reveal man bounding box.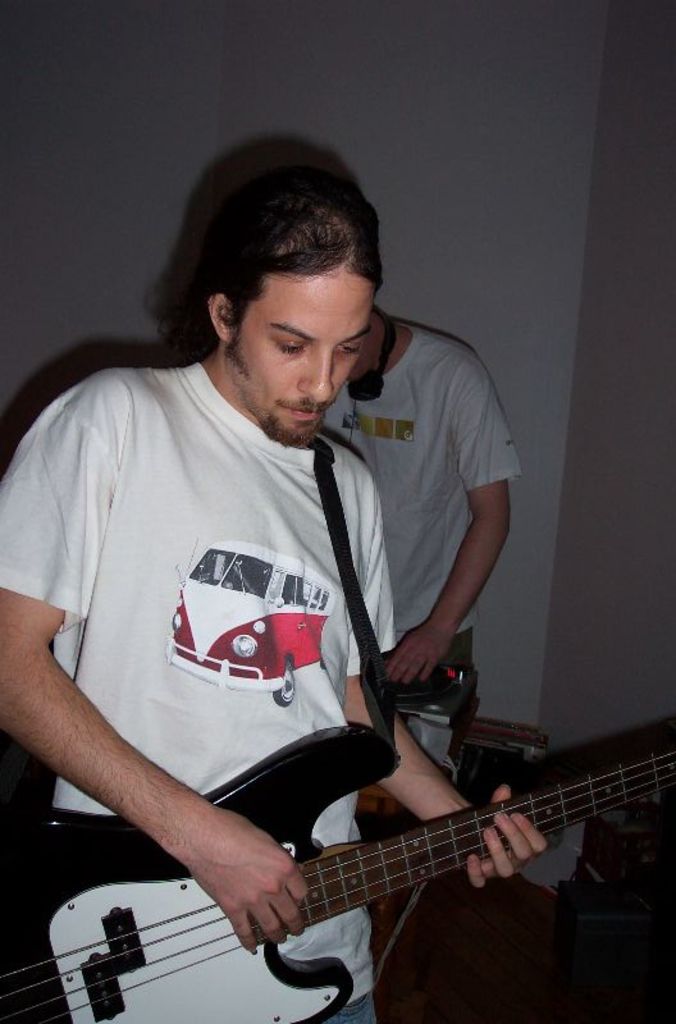
Revealed: (x1=0, y1=164, x2=556, y2=1023).
